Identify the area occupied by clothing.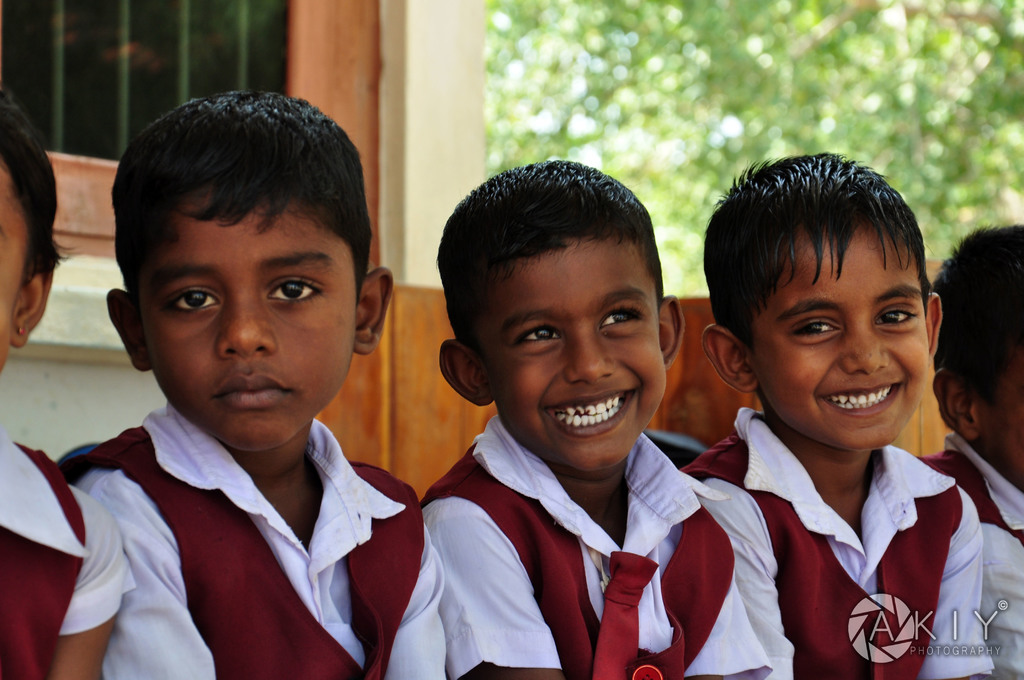
Area: [918, 433, 1023, 679].
